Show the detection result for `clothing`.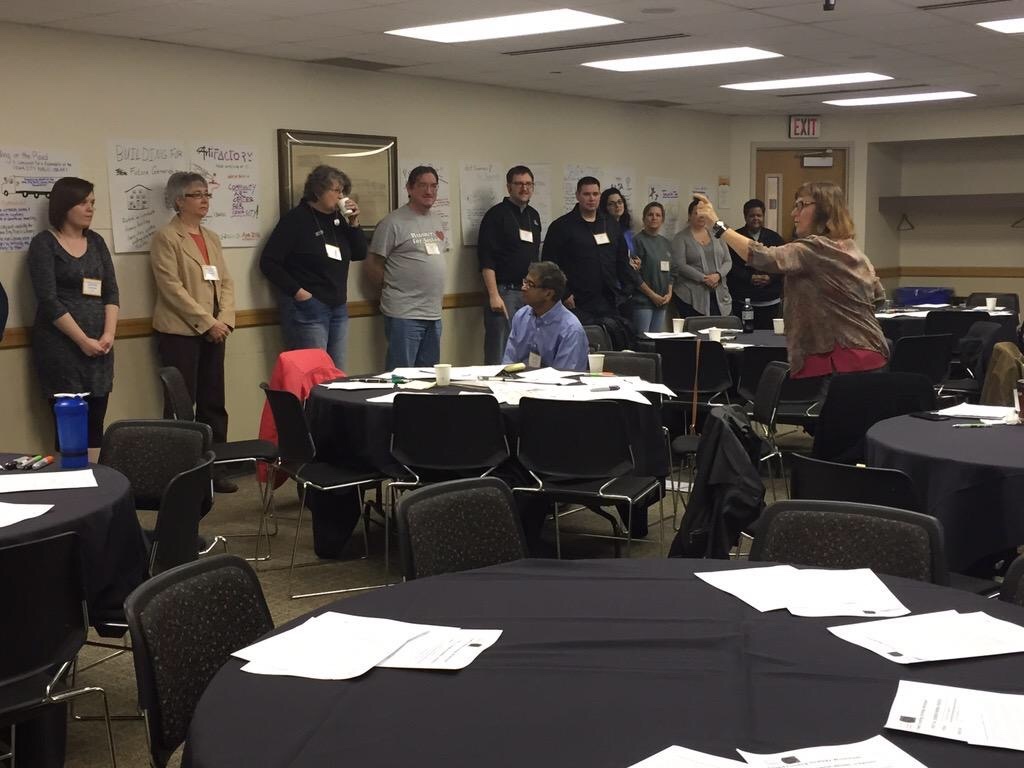
<bbox>670, 222, 746, 324</bbox>.
